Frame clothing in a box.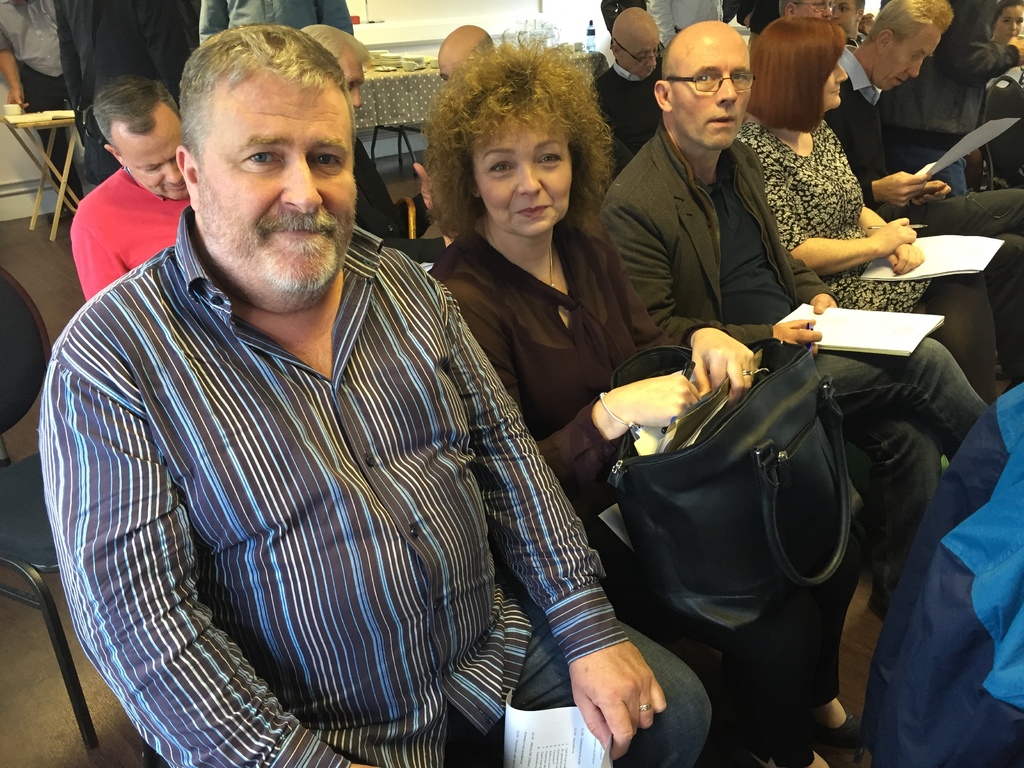
{"left": 595, "top": 0, "right": 647, "bottom": 43}.
